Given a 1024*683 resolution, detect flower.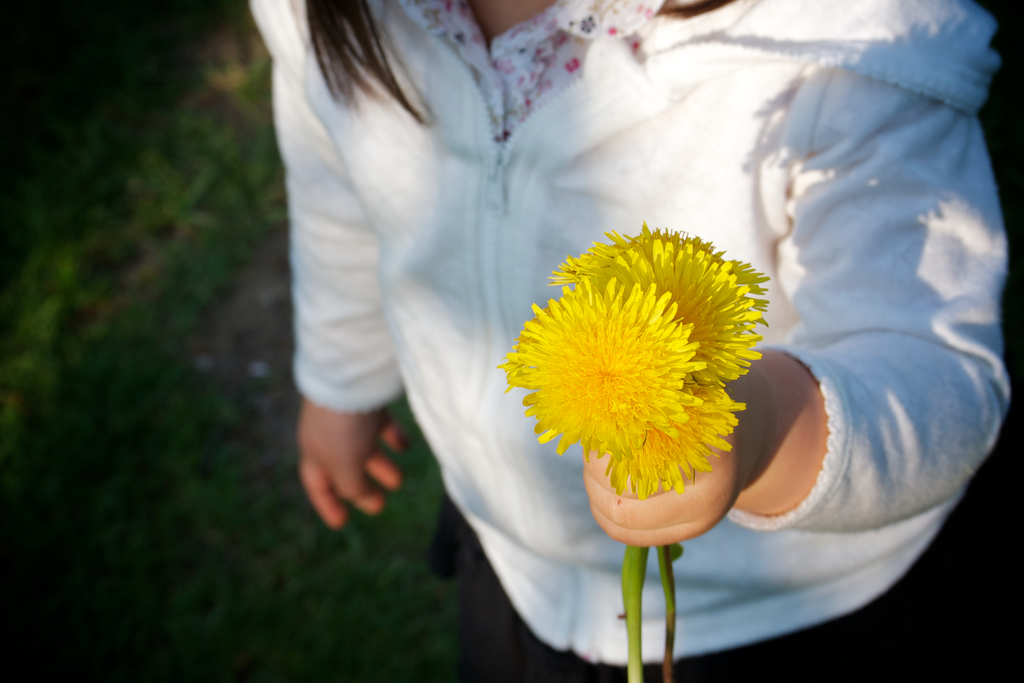
<bbox>588, 237, 762, 388</bbox>.
